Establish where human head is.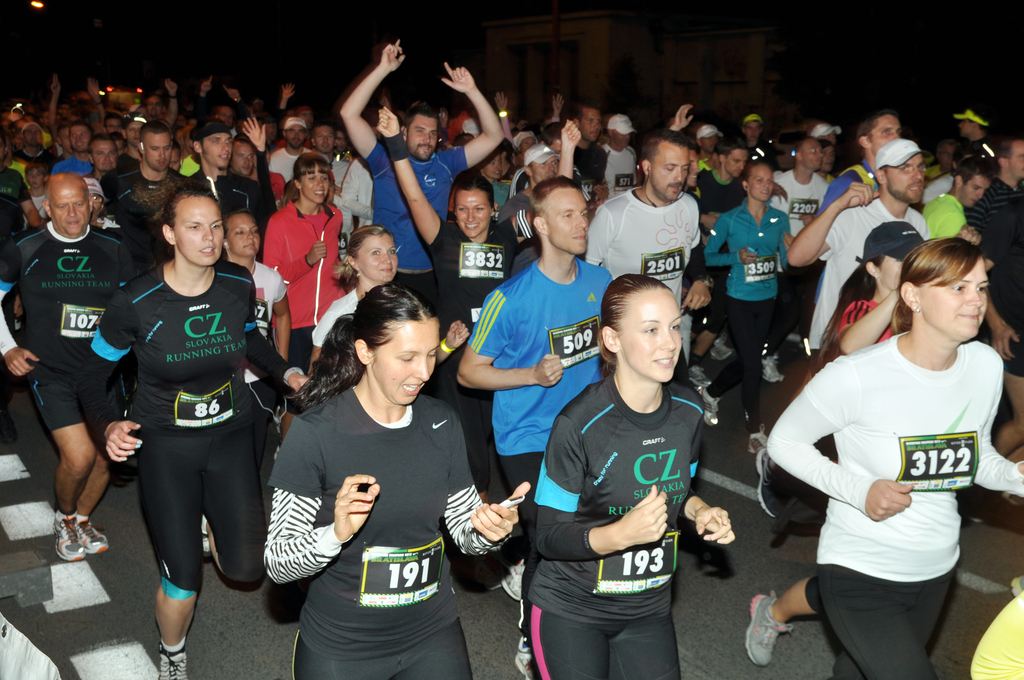
Established at 164, 188, 223, 263.
